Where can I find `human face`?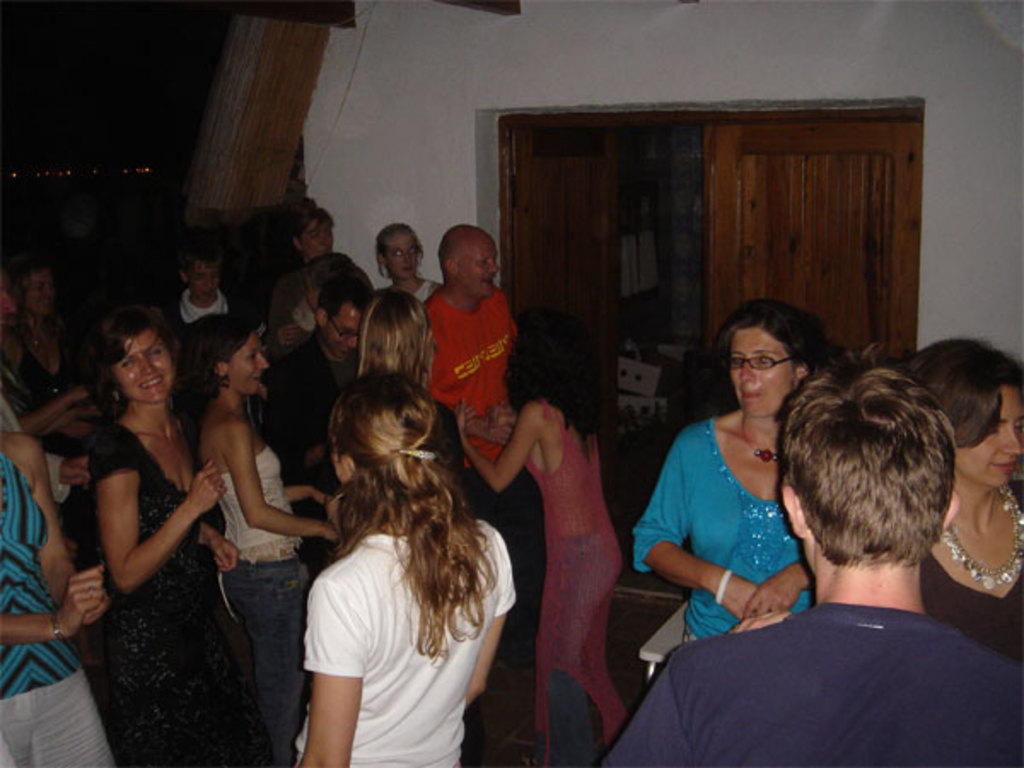
You can find it at Rect(331, 302, 362, 358).
